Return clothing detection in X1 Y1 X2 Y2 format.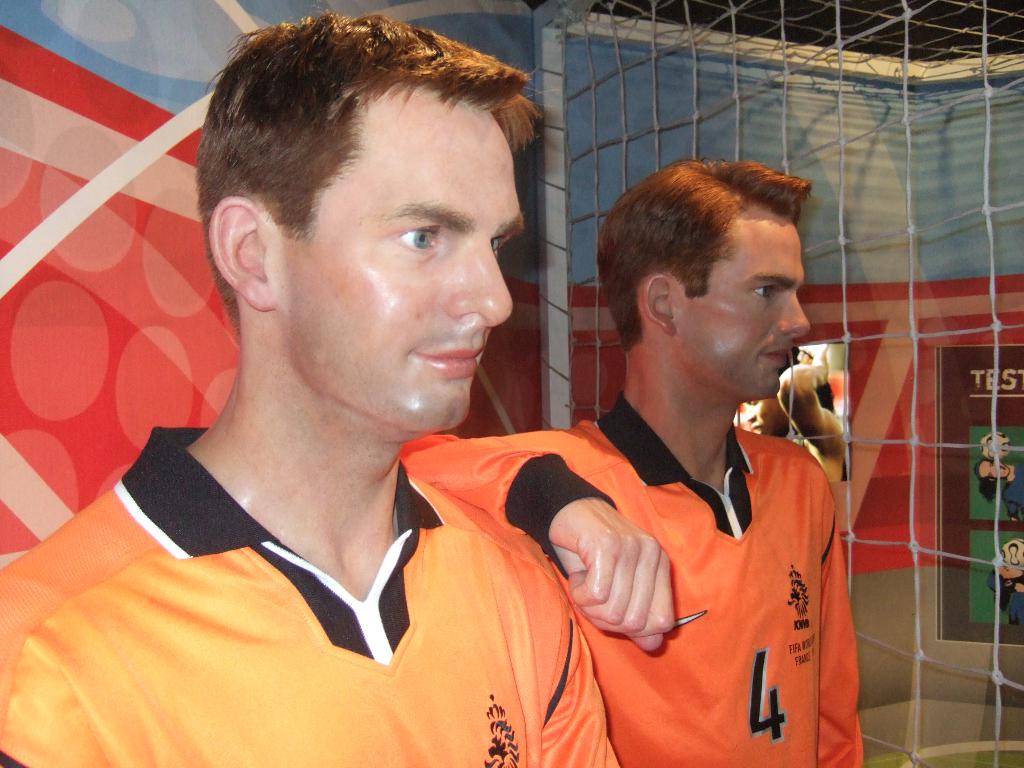
789 431 804 447.
